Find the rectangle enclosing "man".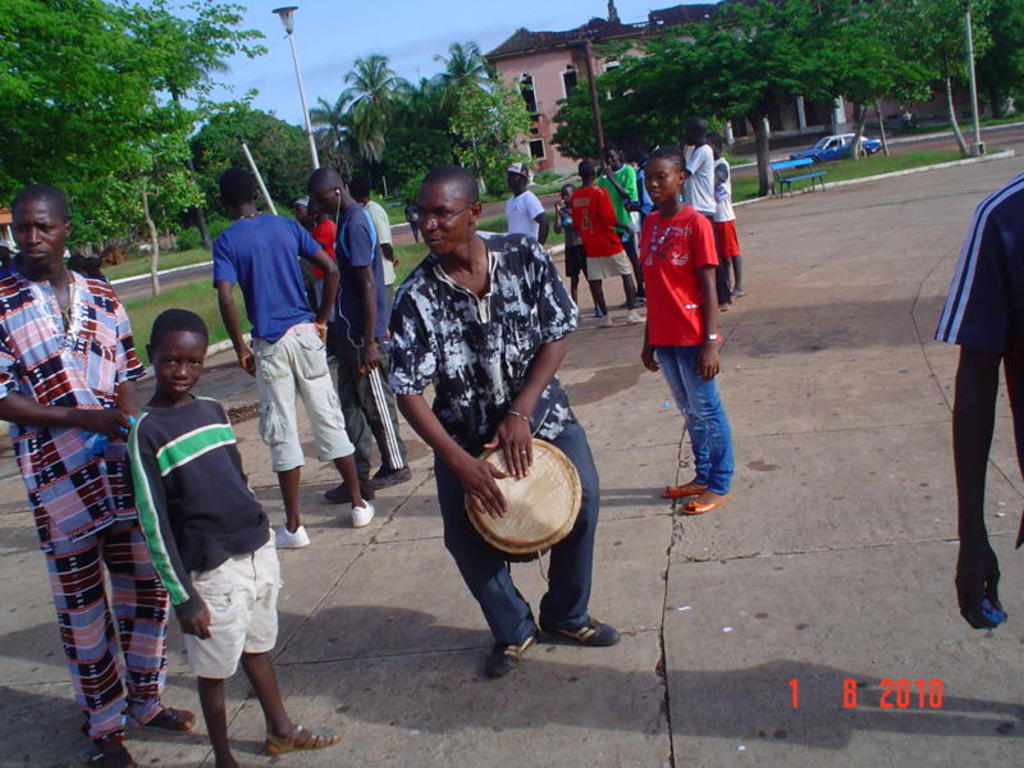
detection(204, 157, 381, 540).
